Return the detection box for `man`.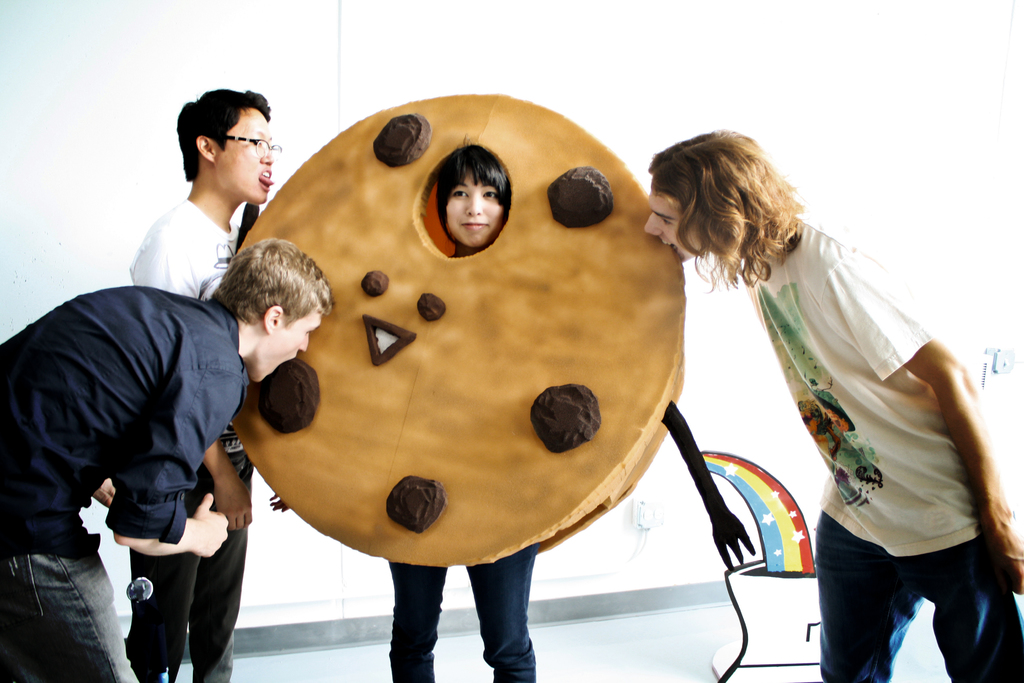
crop(644, 131, 1023, 682).
